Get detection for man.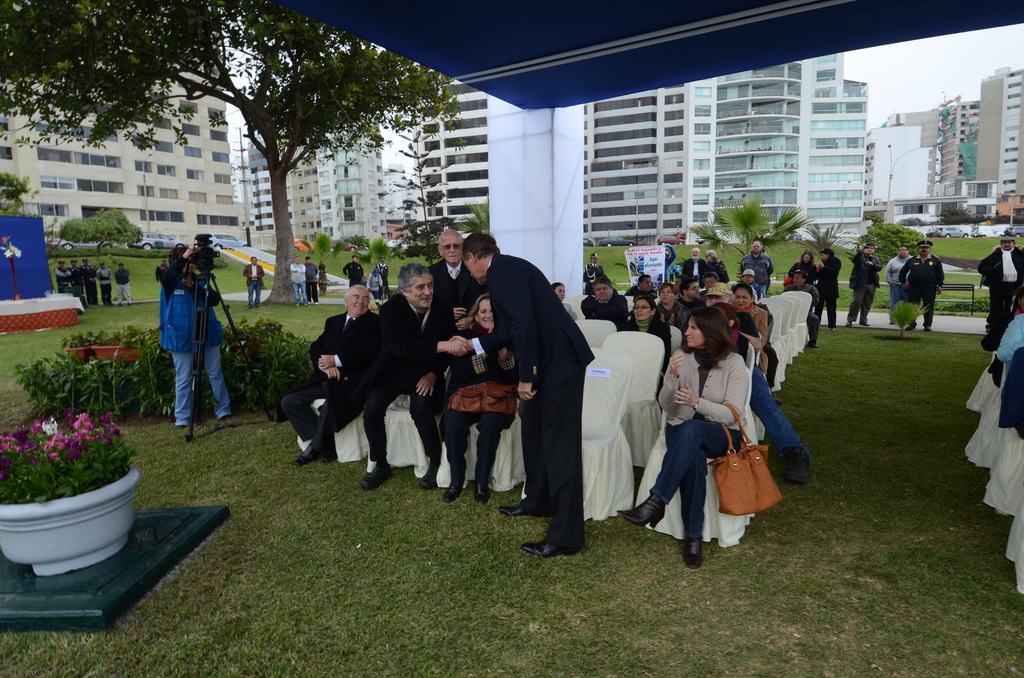
Detection: region(342, 256, 364, 284).
